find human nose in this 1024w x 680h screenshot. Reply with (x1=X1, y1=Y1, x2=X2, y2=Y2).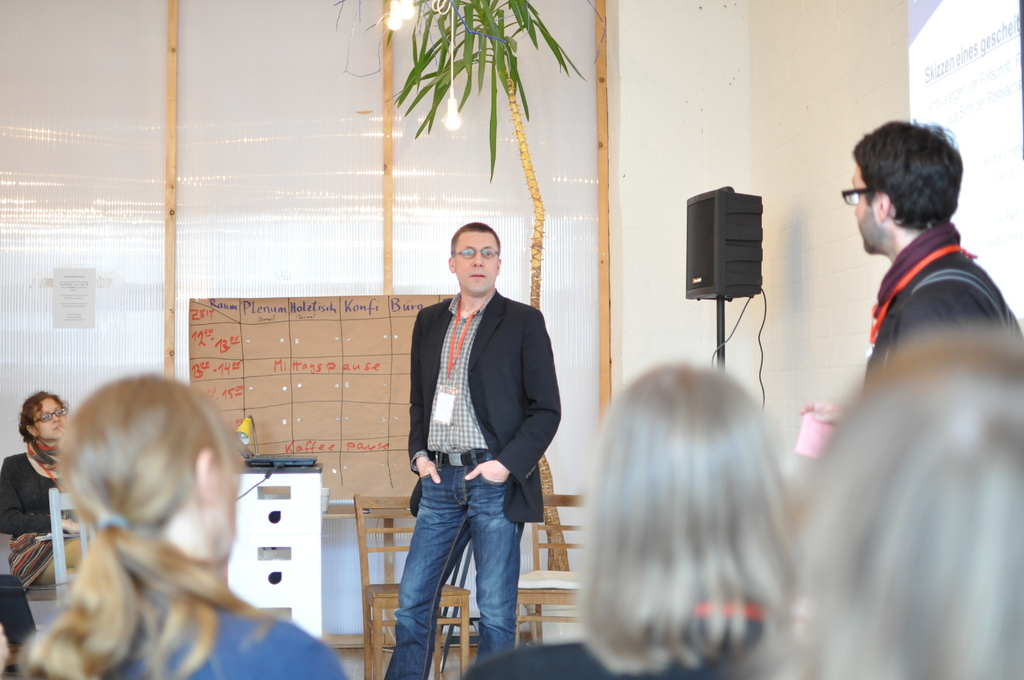
(x1=471, y1=250, x2=484, y2=268).
